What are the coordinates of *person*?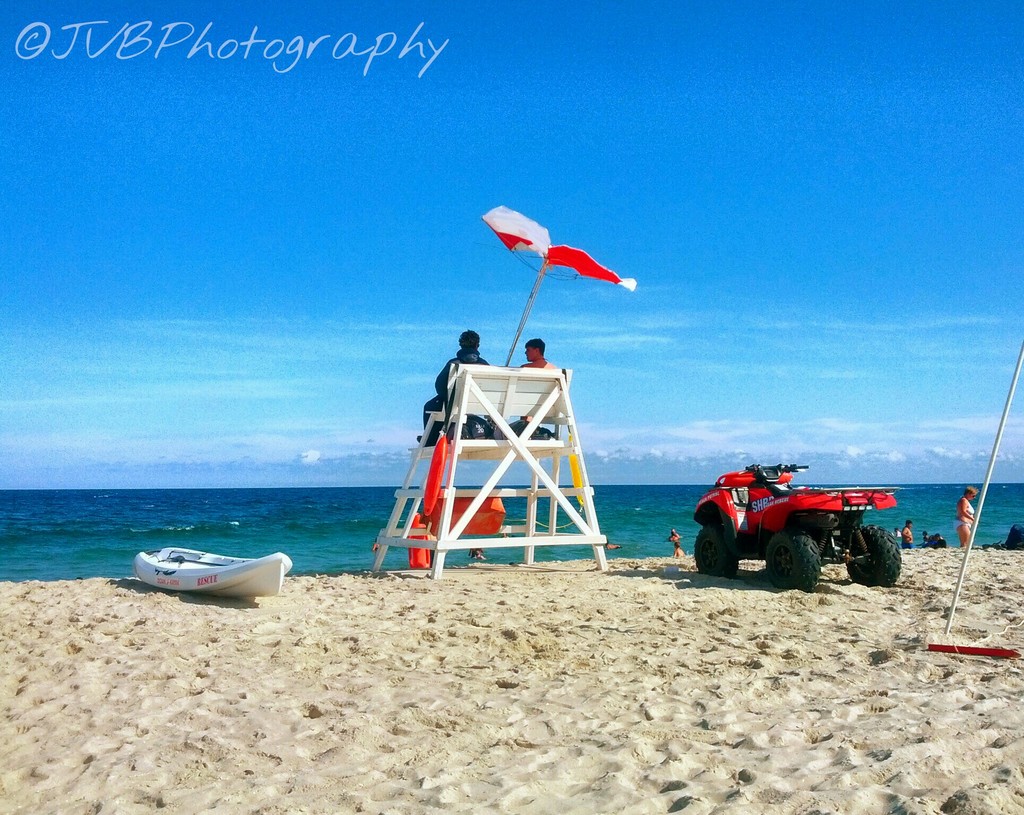
370:536:380:553.
